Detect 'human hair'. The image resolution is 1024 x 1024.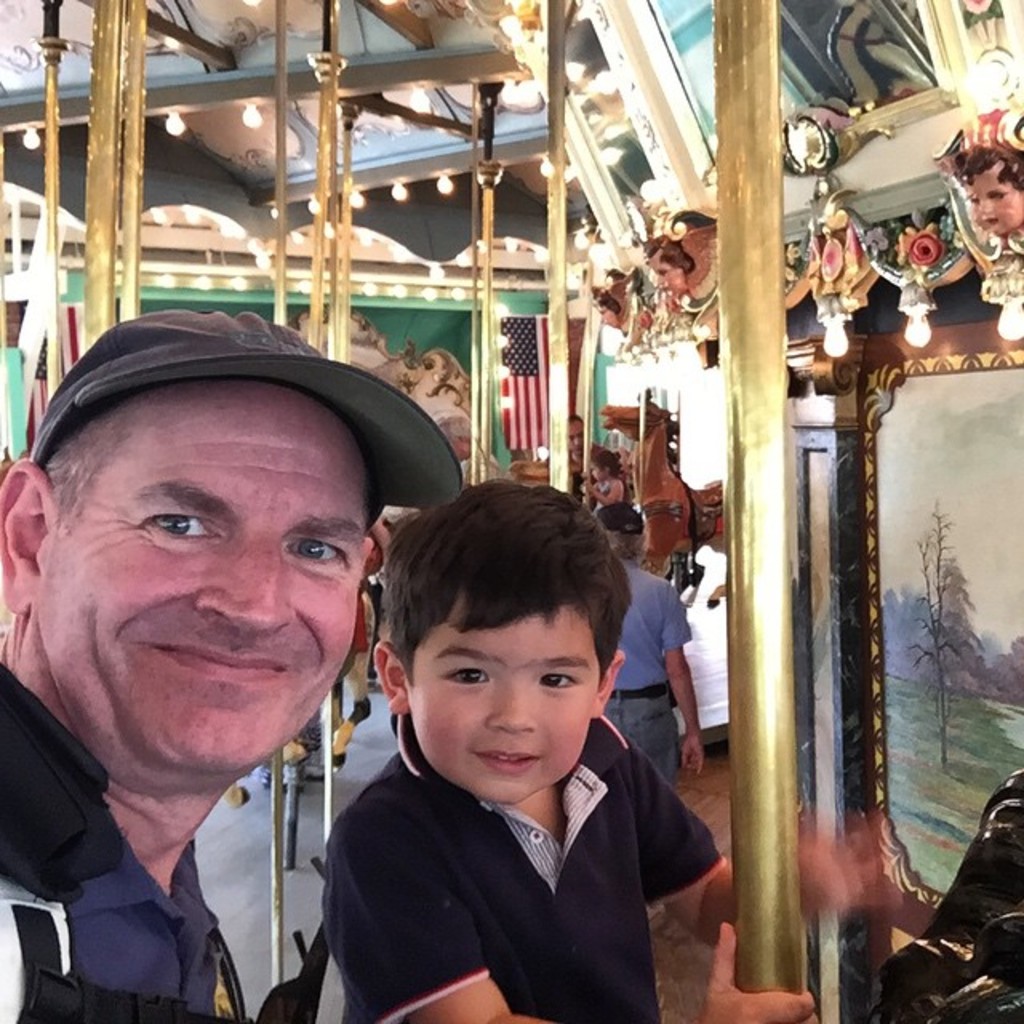
381:483:638:683.
